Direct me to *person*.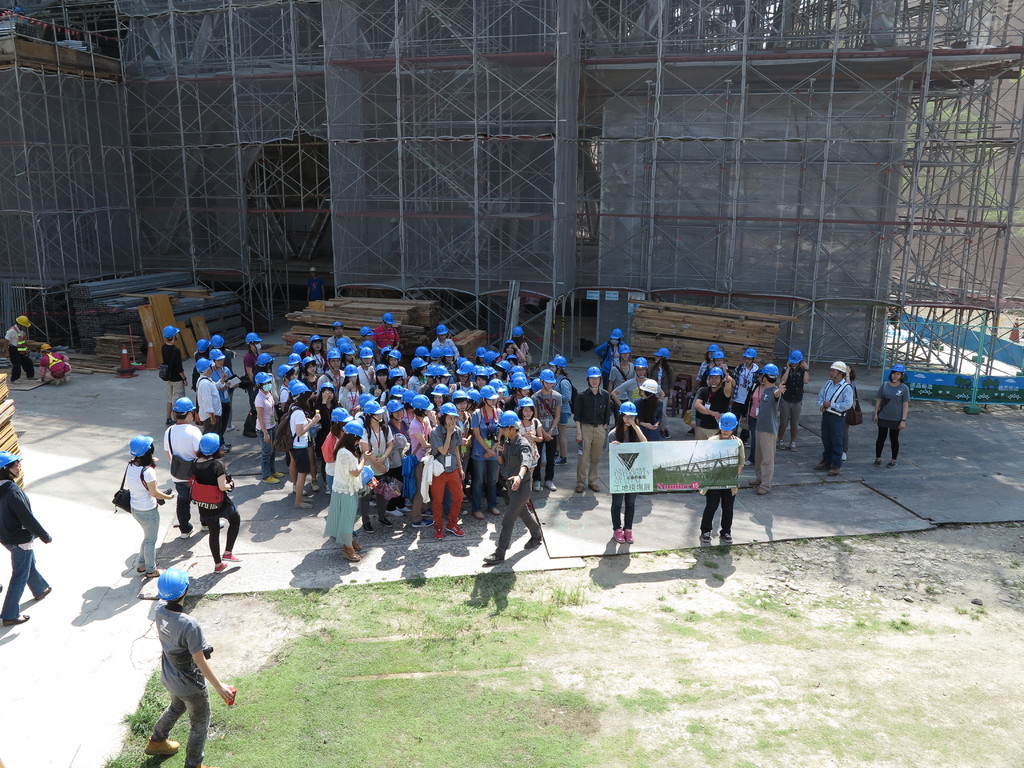
Direction: detection(874, 365, 911, 470).
